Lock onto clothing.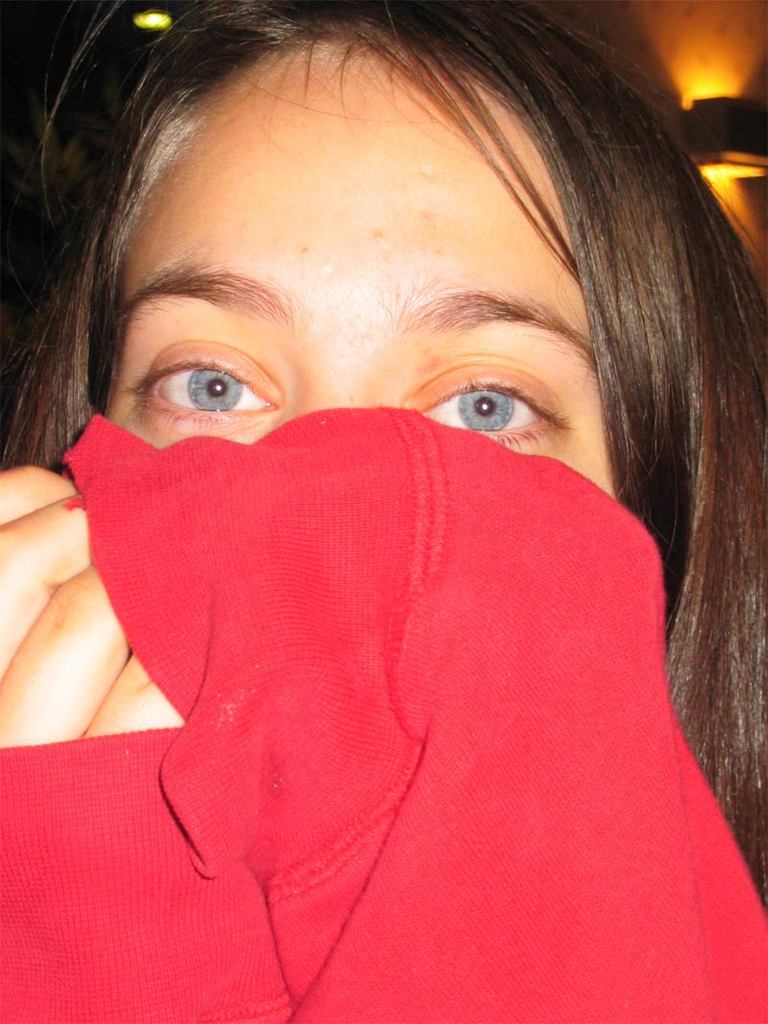
Locked: 36, 277, 725, 1023.
